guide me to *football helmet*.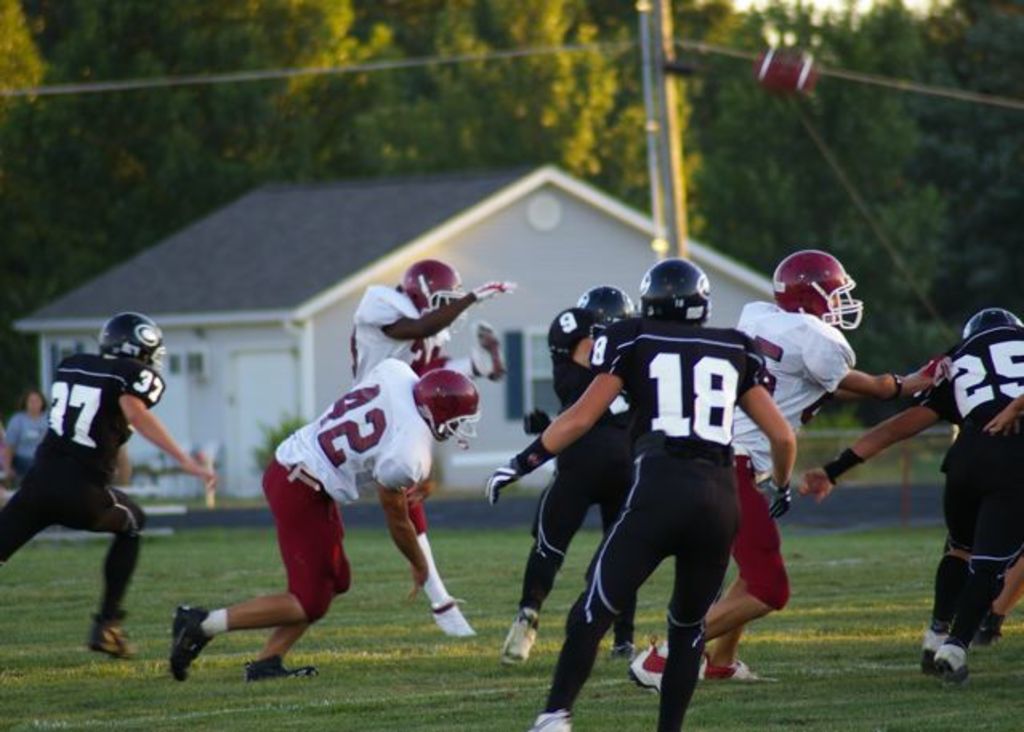
Guidance: box(641, 256, 713, 322).
